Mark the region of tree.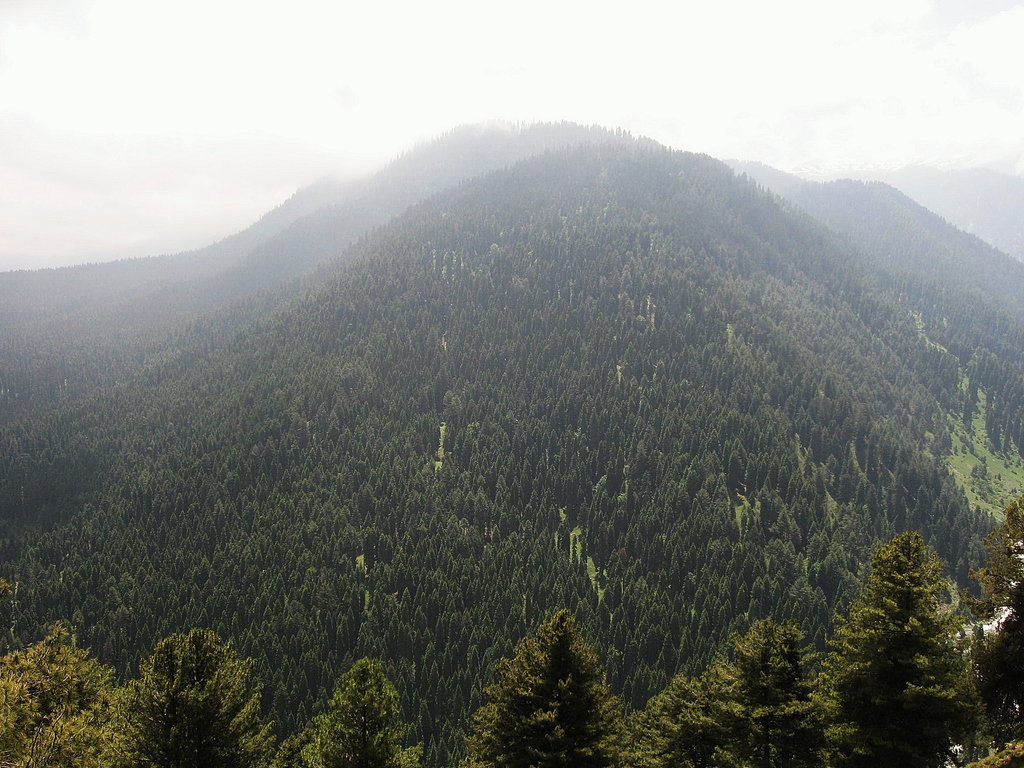
Region: pyautogui.locateOnScreen(965, 735, 1023, 767).
